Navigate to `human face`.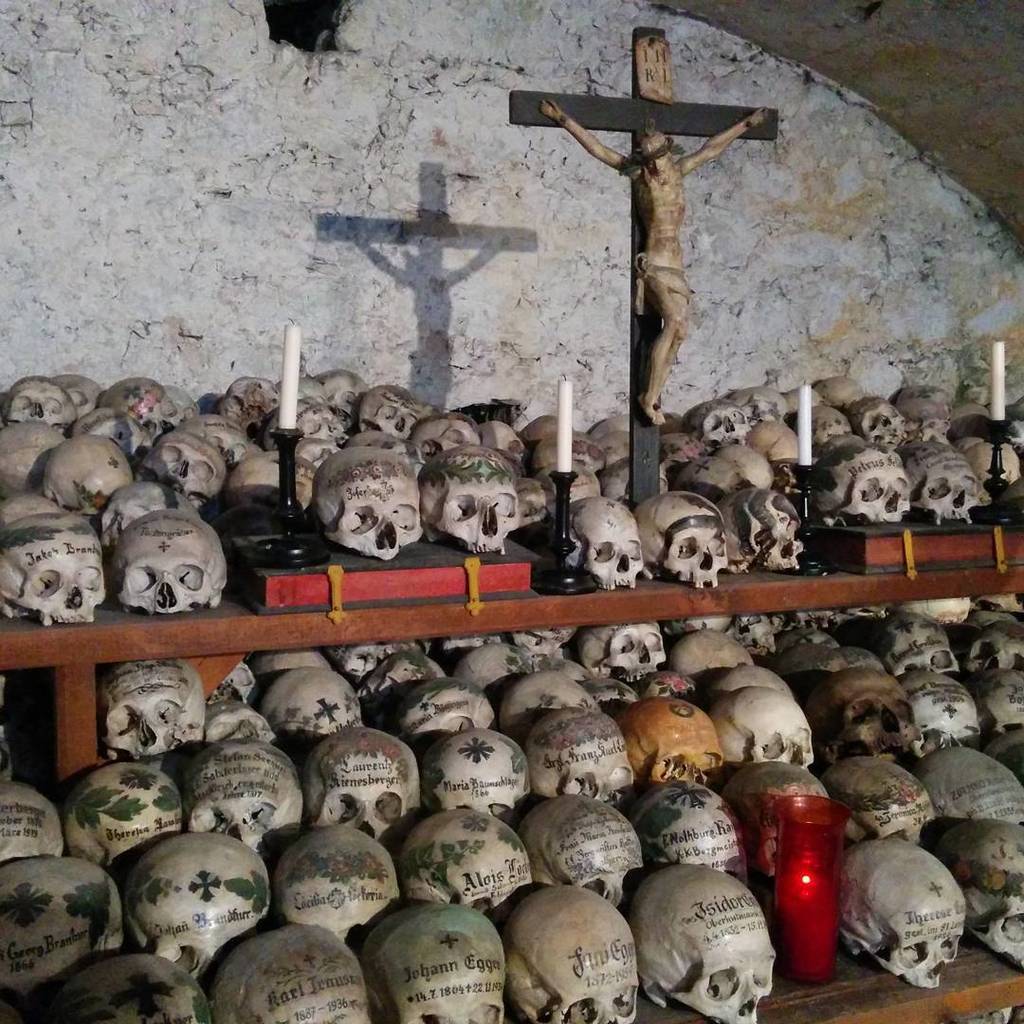
Navigation target: 645 153 669 177.
